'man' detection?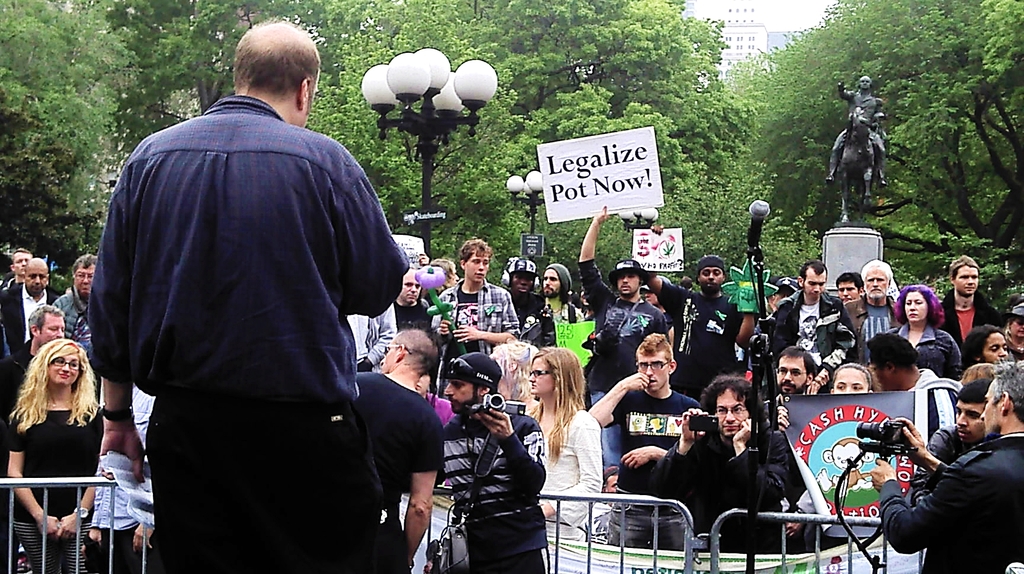
61/247/104/359
